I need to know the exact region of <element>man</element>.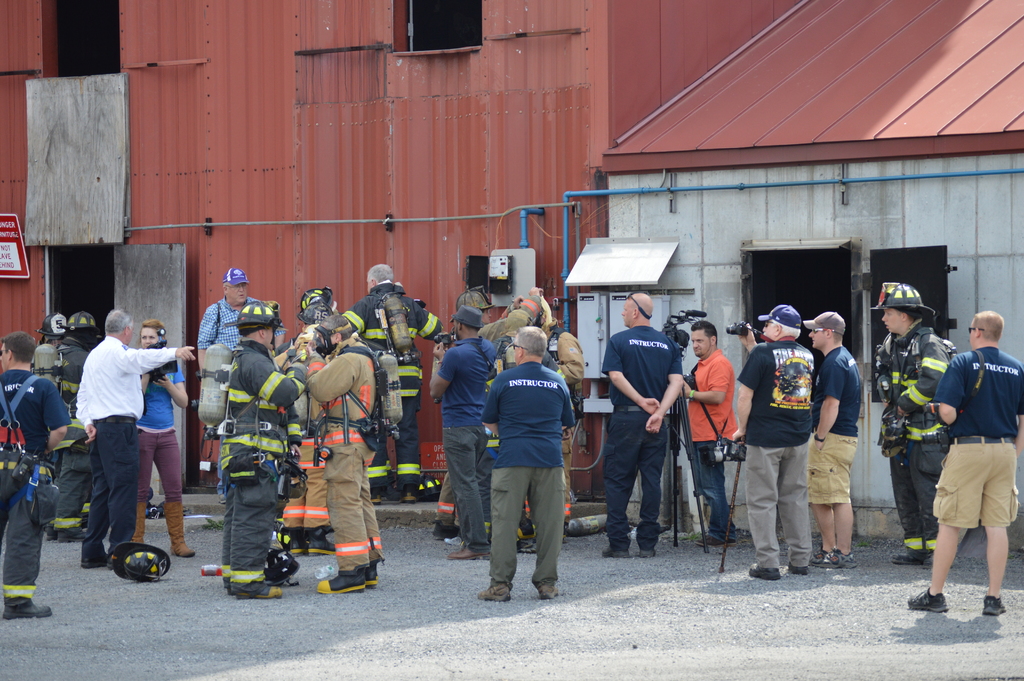
Region: 0:332:72:618.
